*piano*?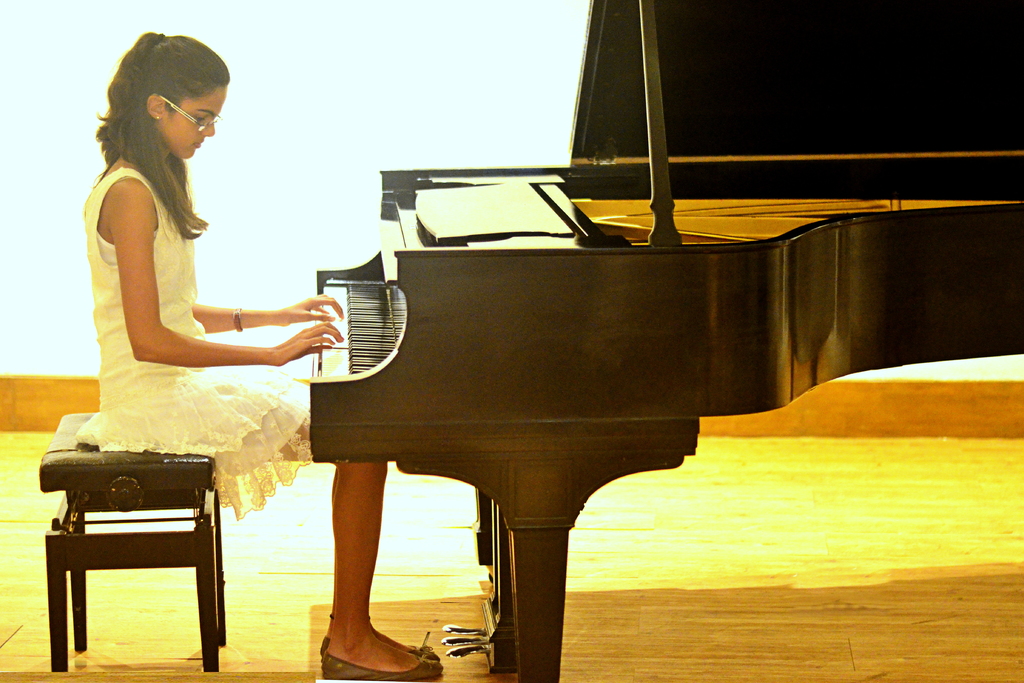
select_region(305, 0, 1023, 682)
